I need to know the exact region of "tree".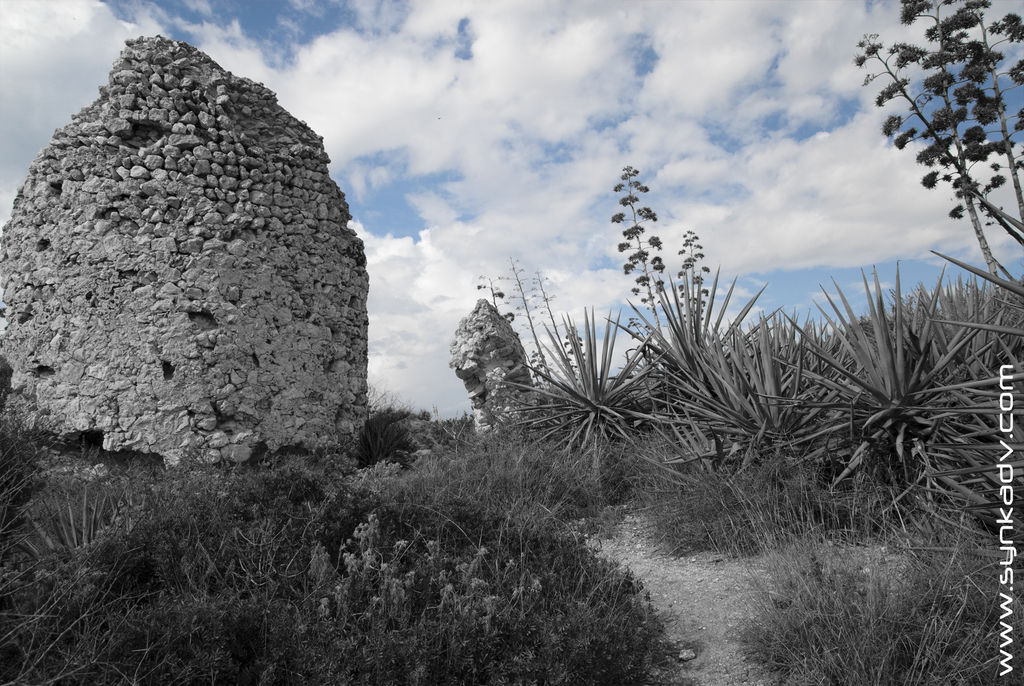
Region: <region>522, 268, 577, 384</region>.
